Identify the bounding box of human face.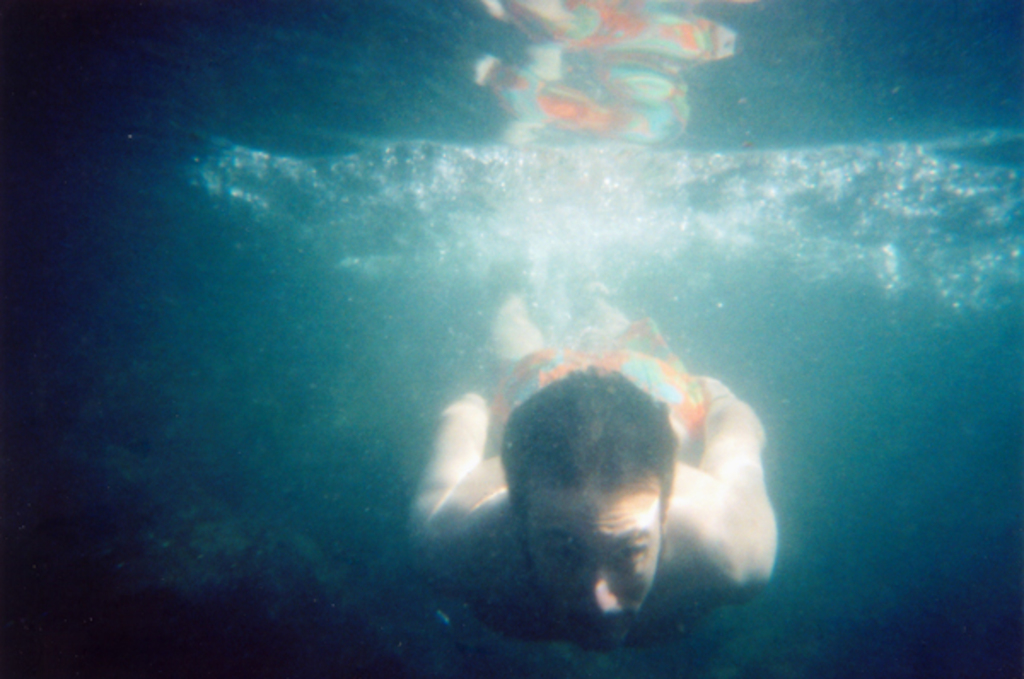
[532,498,659,647].
